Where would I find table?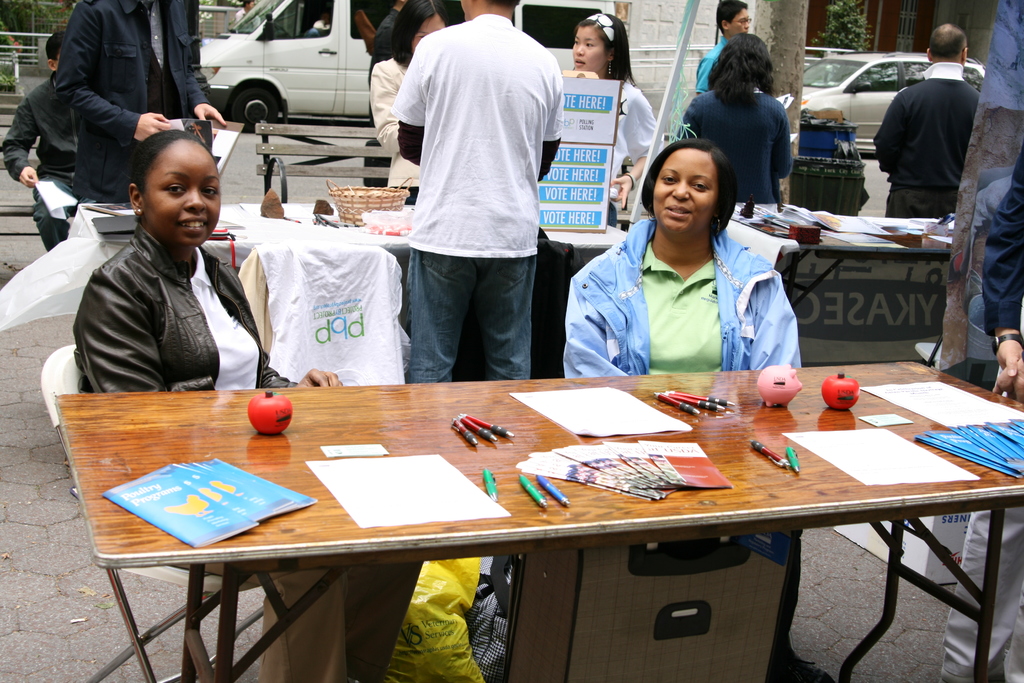
At <bbox>724, 204, 958, 365</bbox>.
